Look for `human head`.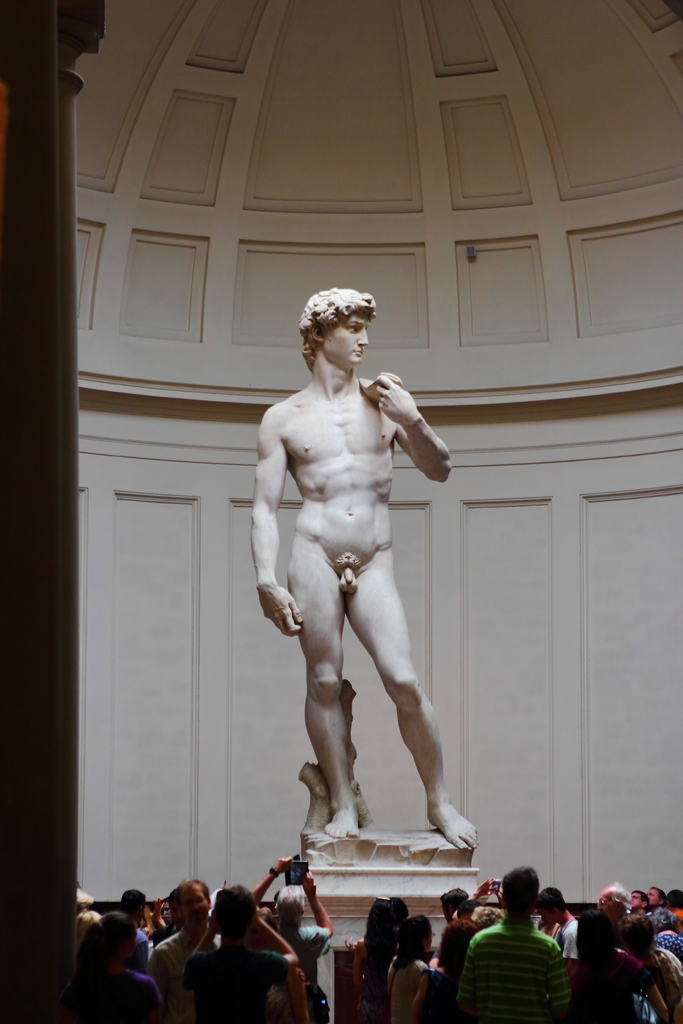
Found: bbox=[455, 899, 484, 920].
